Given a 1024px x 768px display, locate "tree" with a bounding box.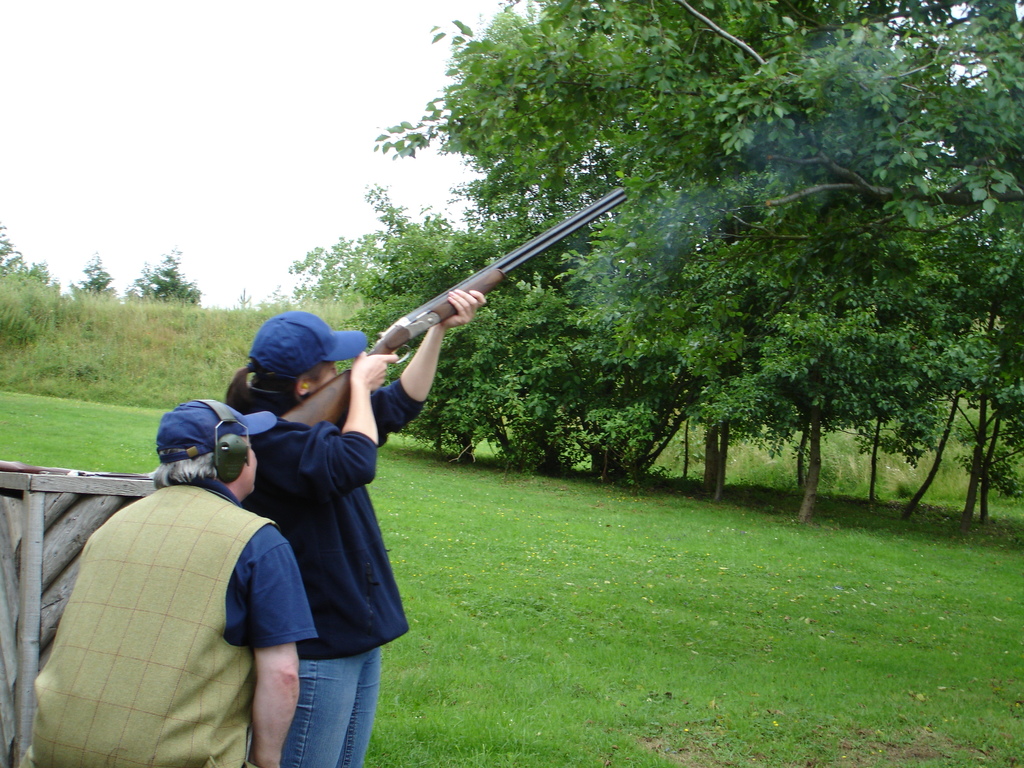
Located: (286,231,379,324).
